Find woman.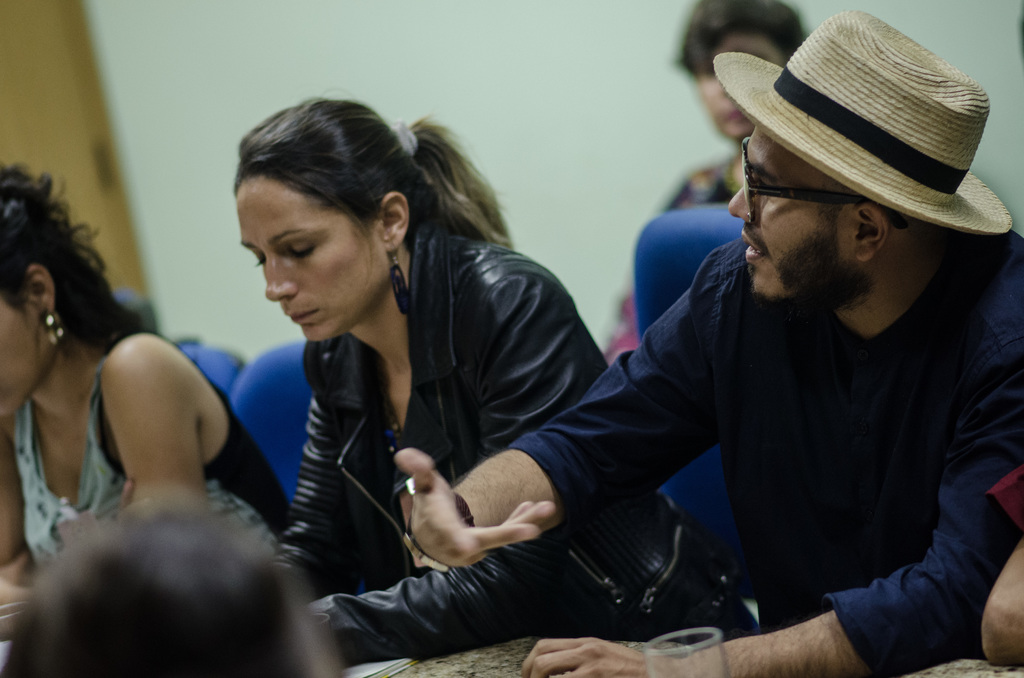
{"x1": 0, "y1": 161, "x2": 299, "y2": 638}.
